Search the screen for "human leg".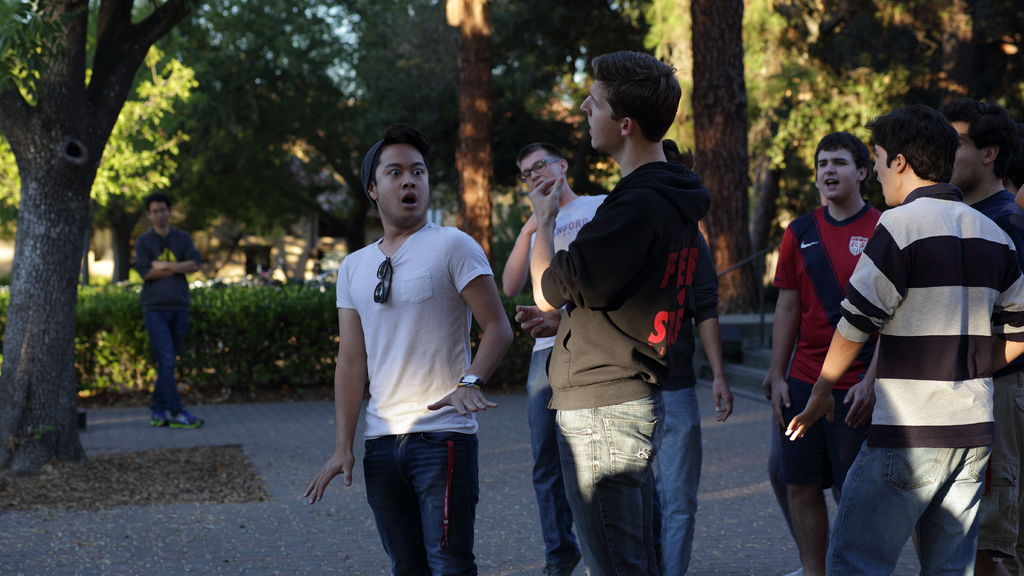
Found at BBox(821, 443, 936, 574).
